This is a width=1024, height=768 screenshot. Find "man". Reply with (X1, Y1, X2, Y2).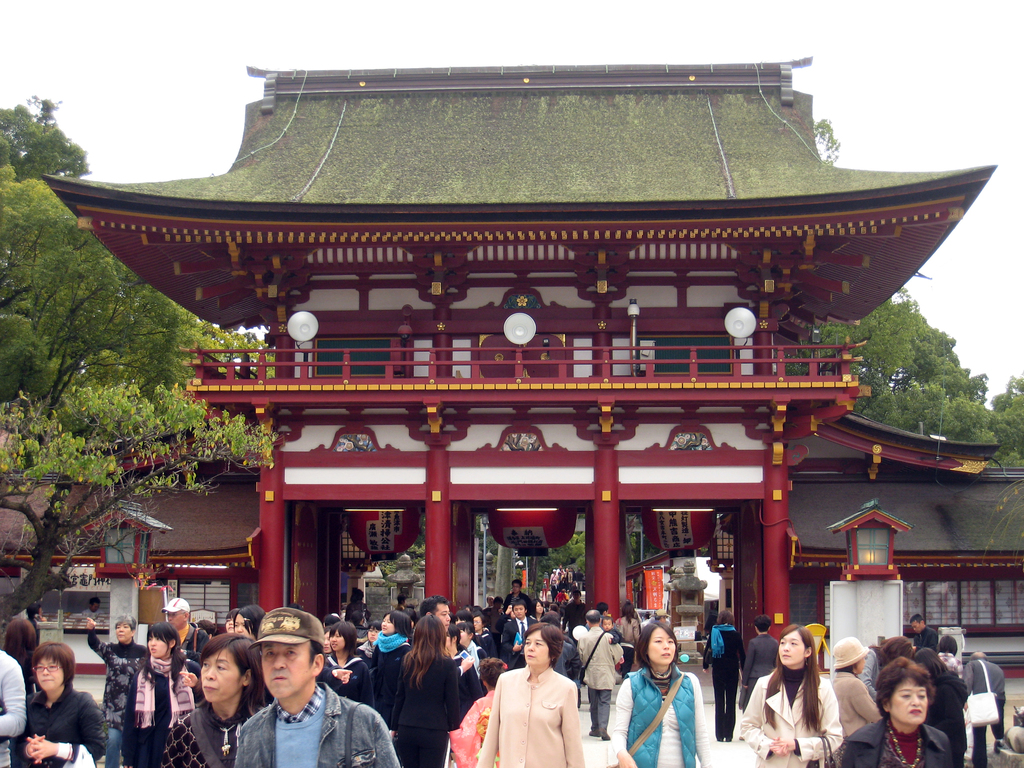
(228, 608, 386, 767).
